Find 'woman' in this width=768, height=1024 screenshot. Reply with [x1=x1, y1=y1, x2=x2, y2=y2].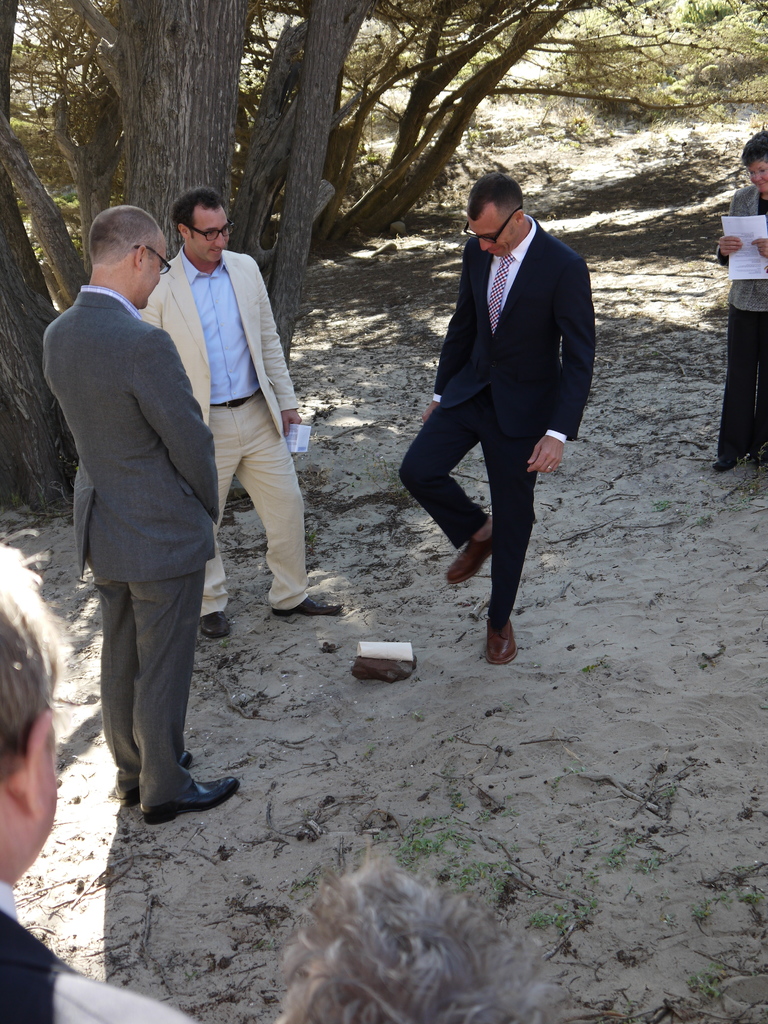
[x1=704, y1=123, x2=767, y2=473].
